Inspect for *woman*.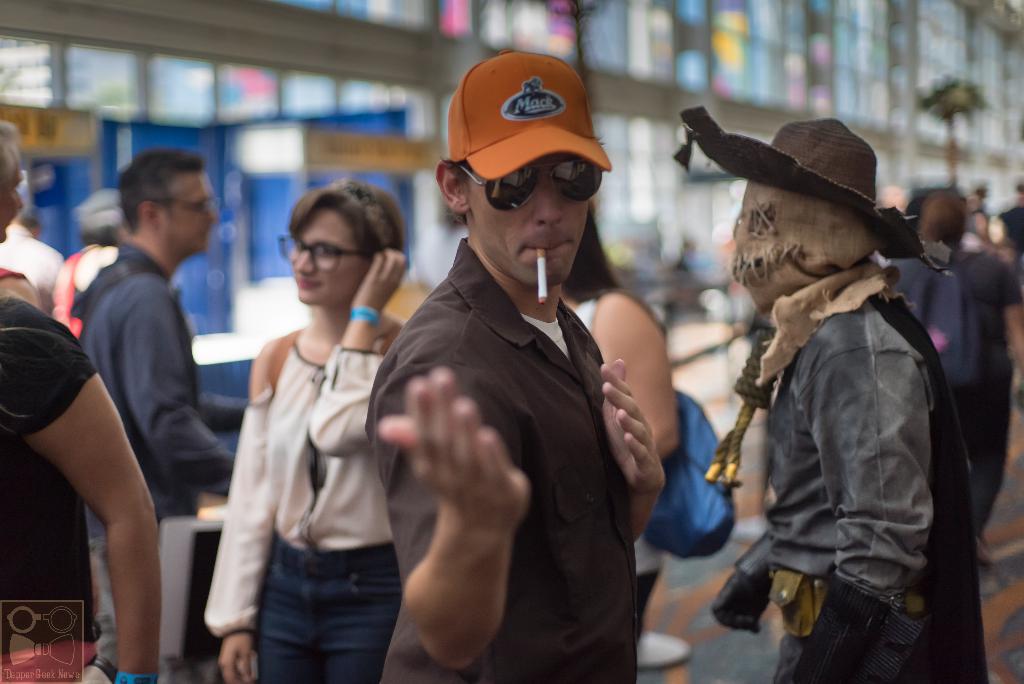
Inspection: [left=196, top=176, right=410, bottom=683].
